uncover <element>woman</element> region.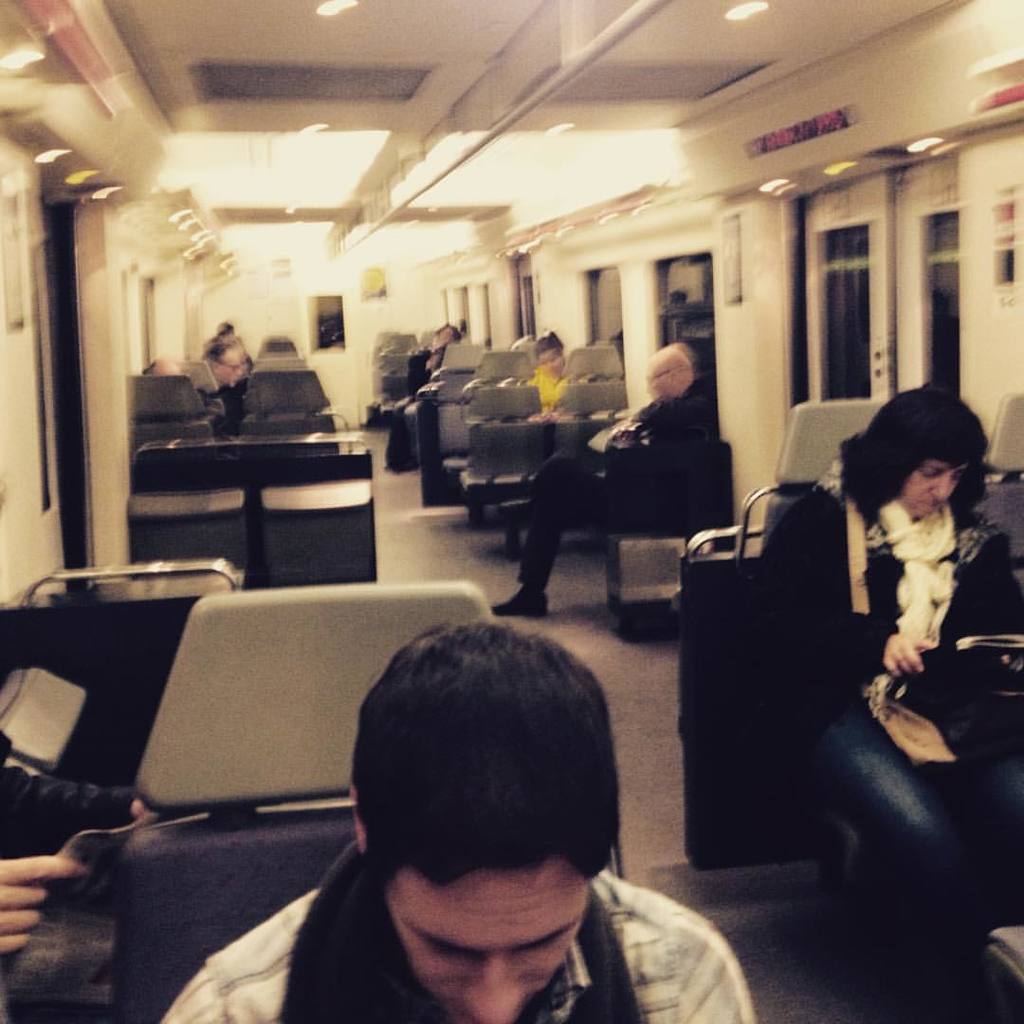
Uncovered: <bbox>724, 353, 995, 968</bbox>.
